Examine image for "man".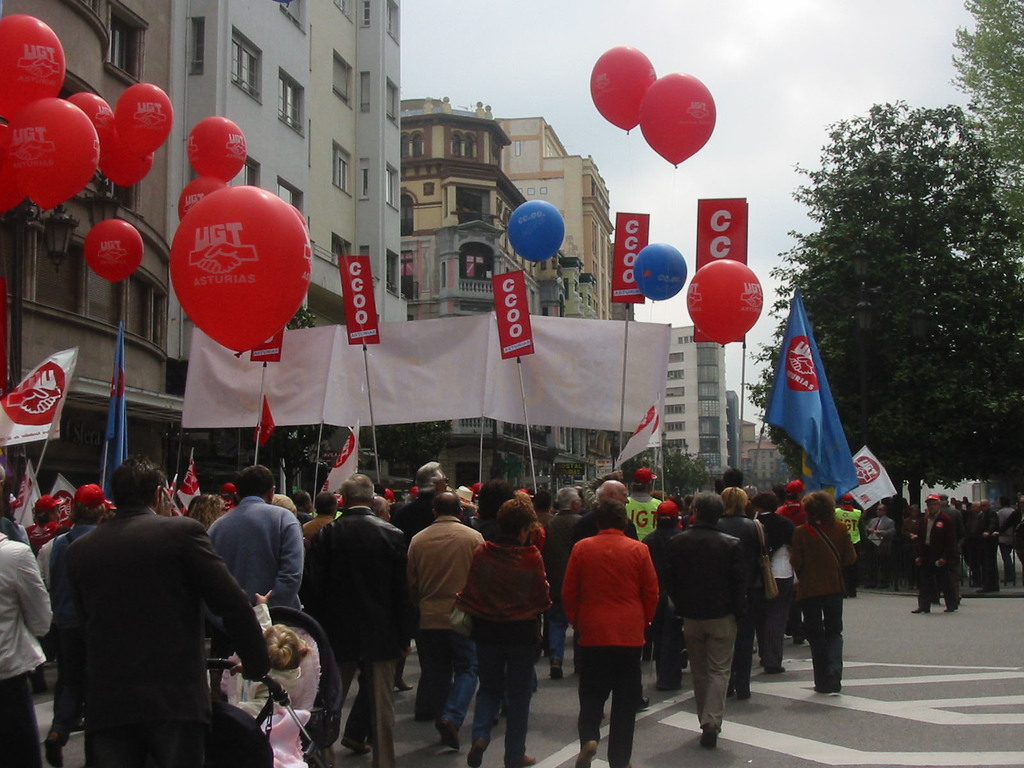
Examination result: [x1=778, y1=479, x2=810, y2=646].
